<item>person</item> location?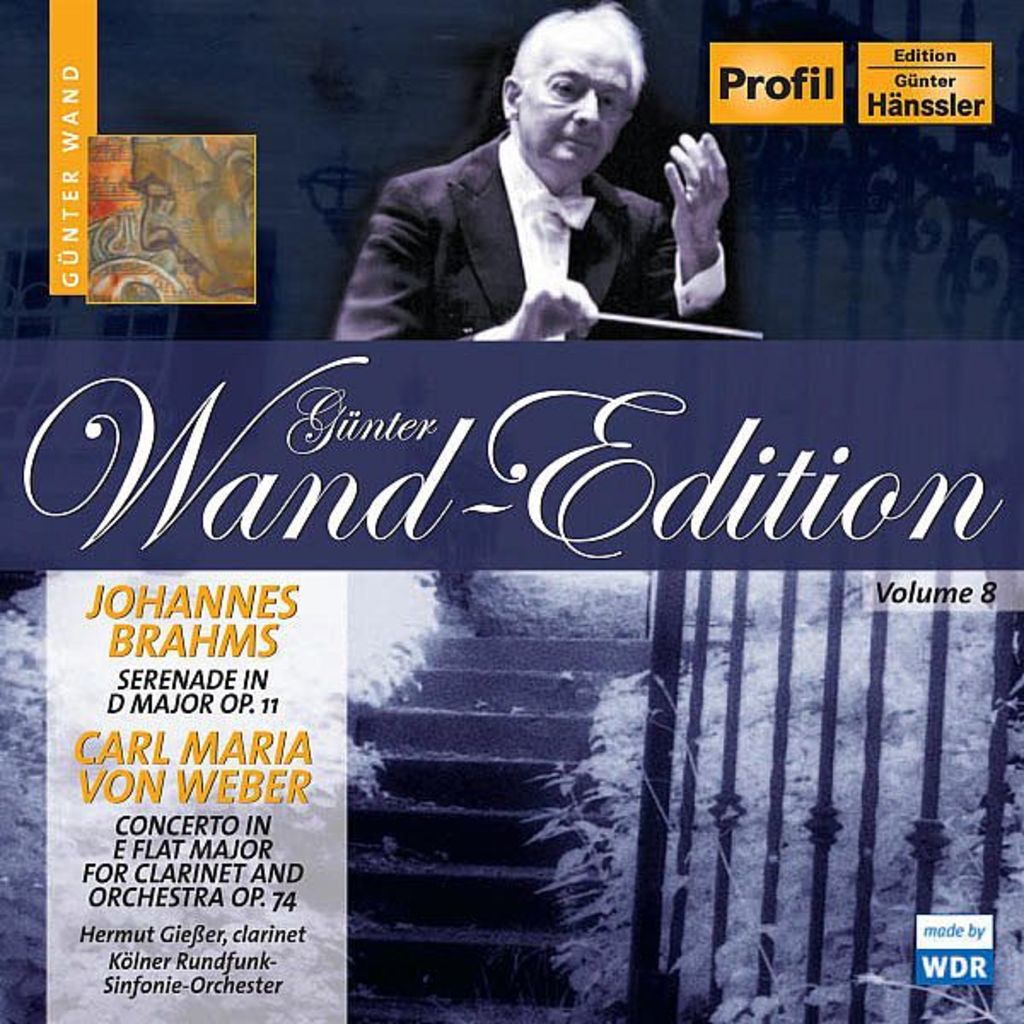
[x1=328, y1=5, x2=749, y2=364]
